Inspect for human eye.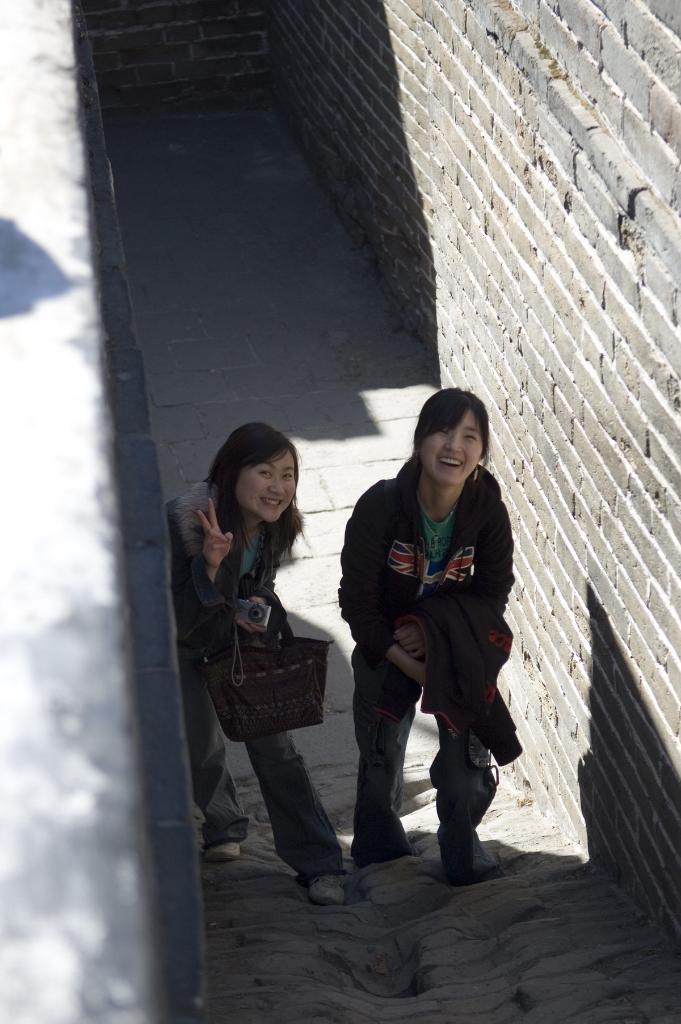
Inspection: [left=436, top=428, right=450, bottom=437].
